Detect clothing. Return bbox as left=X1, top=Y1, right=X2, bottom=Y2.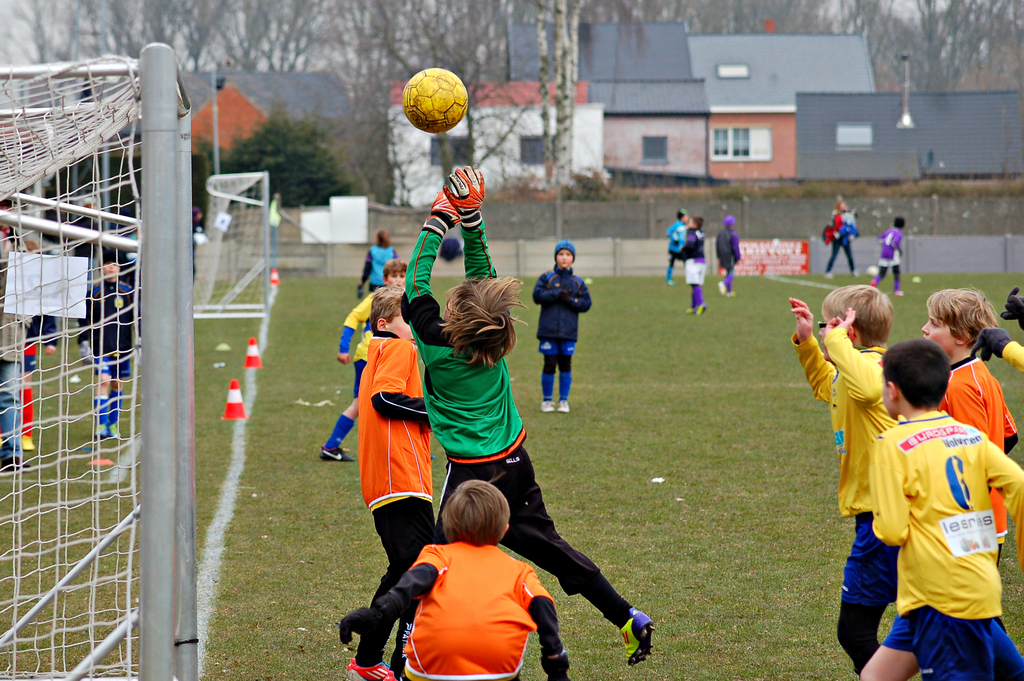
left=879, top=227, right=898, bottom=289.
